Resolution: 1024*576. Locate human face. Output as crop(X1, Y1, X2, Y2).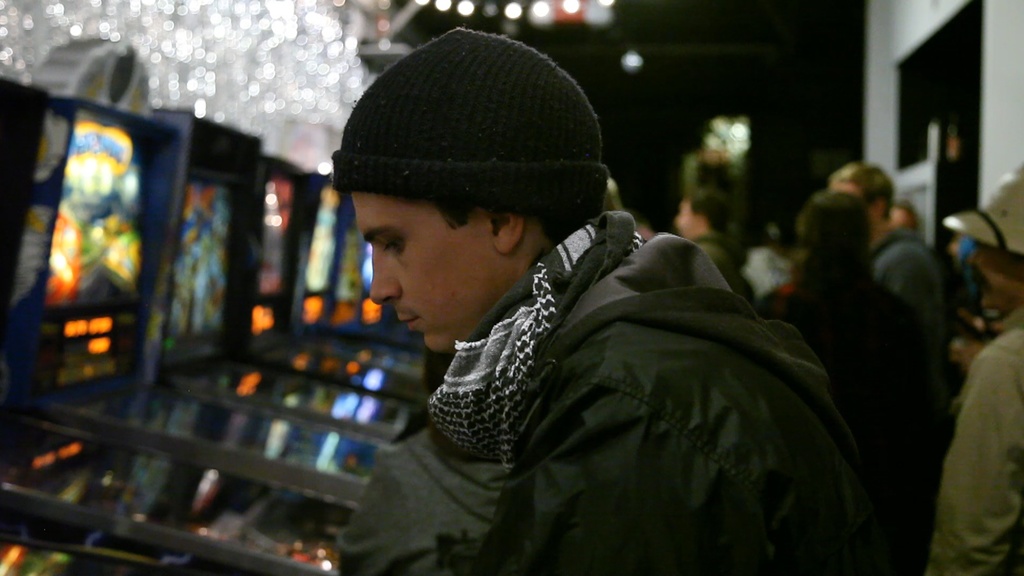
crop(346, 190, 493, 356).
